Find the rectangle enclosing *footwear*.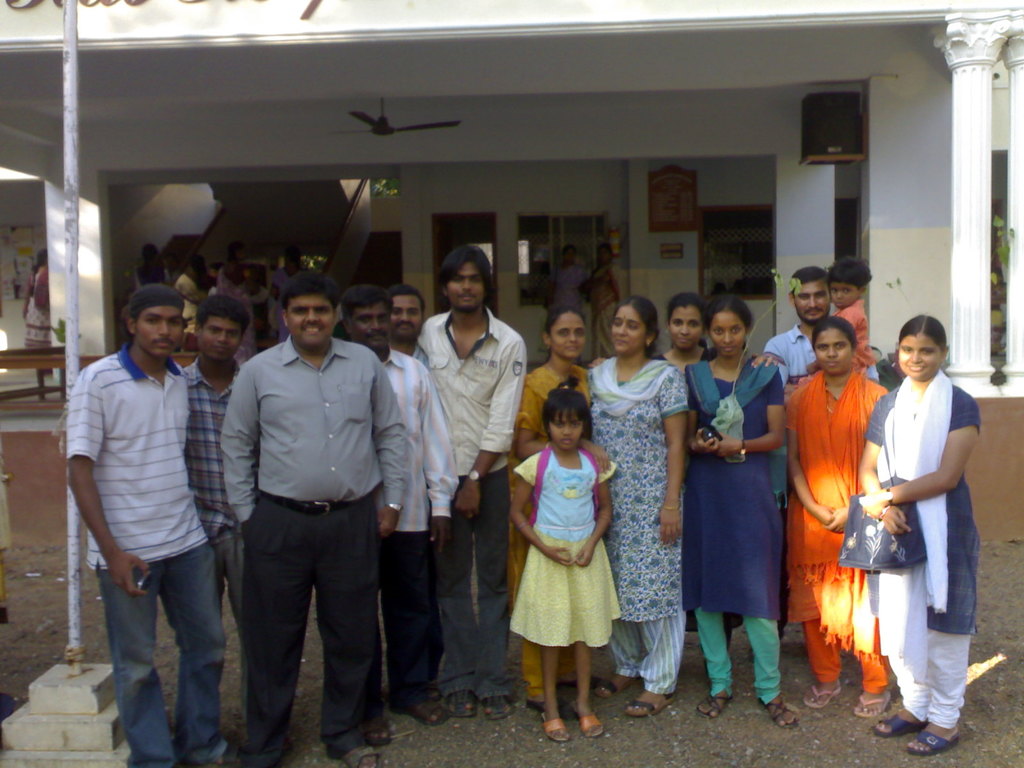
[x1=199, y1=744, x2=245, y2=767].
